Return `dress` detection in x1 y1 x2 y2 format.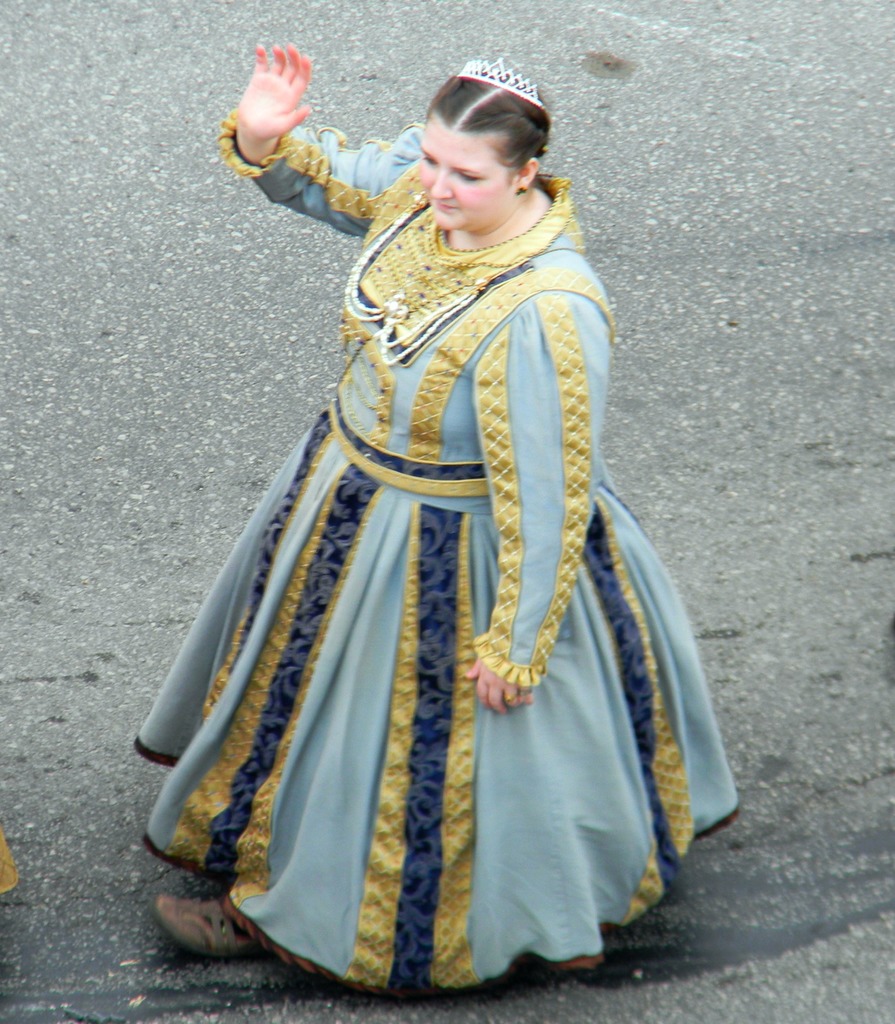
131 108 739 989.
